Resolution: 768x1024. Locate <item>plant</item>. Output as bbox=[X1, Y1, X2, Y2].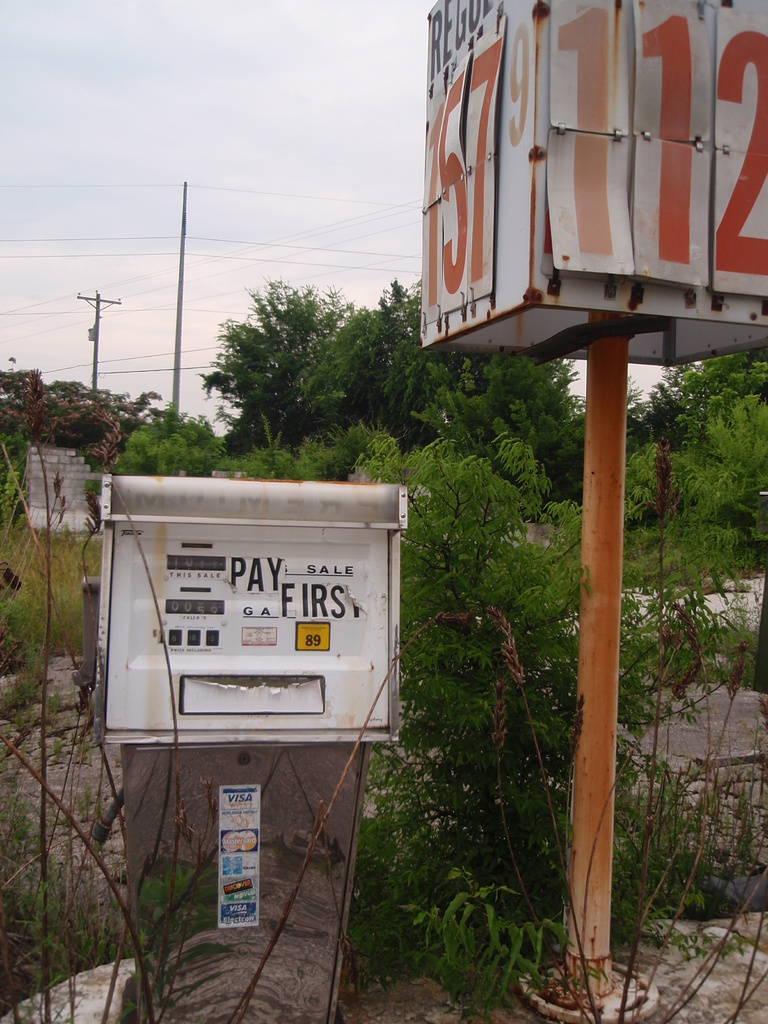
bbox=[392, 870, 584, 1023].
